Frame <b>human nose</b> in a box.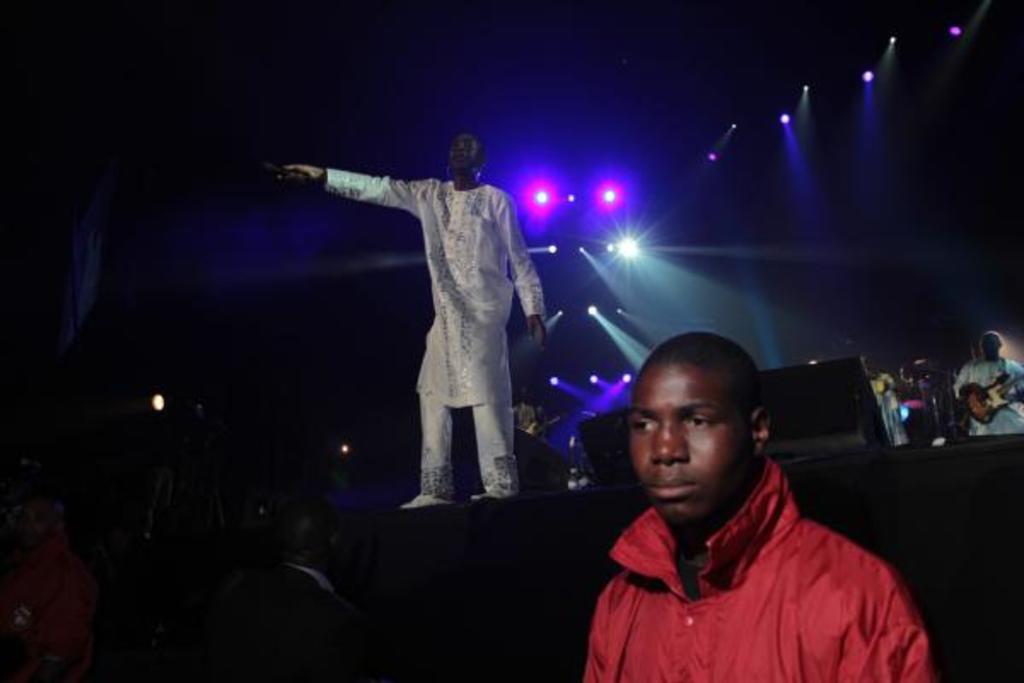
region(454, 142, 463, 154).
